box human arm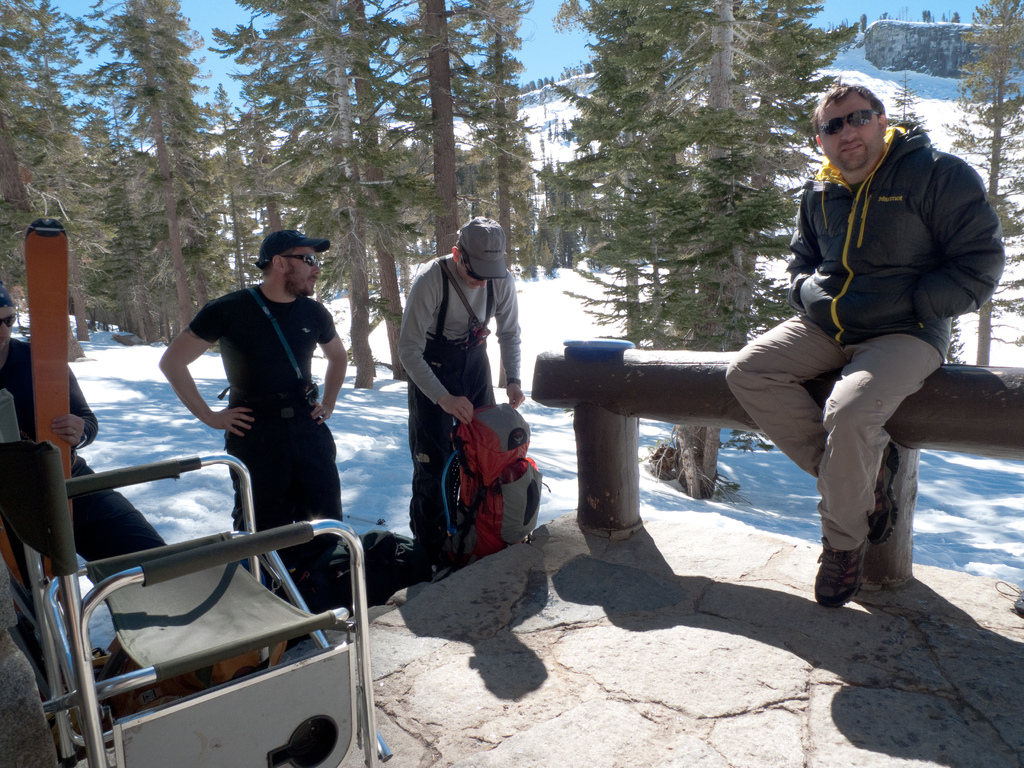
box=[833, 159, 1008, 343]
